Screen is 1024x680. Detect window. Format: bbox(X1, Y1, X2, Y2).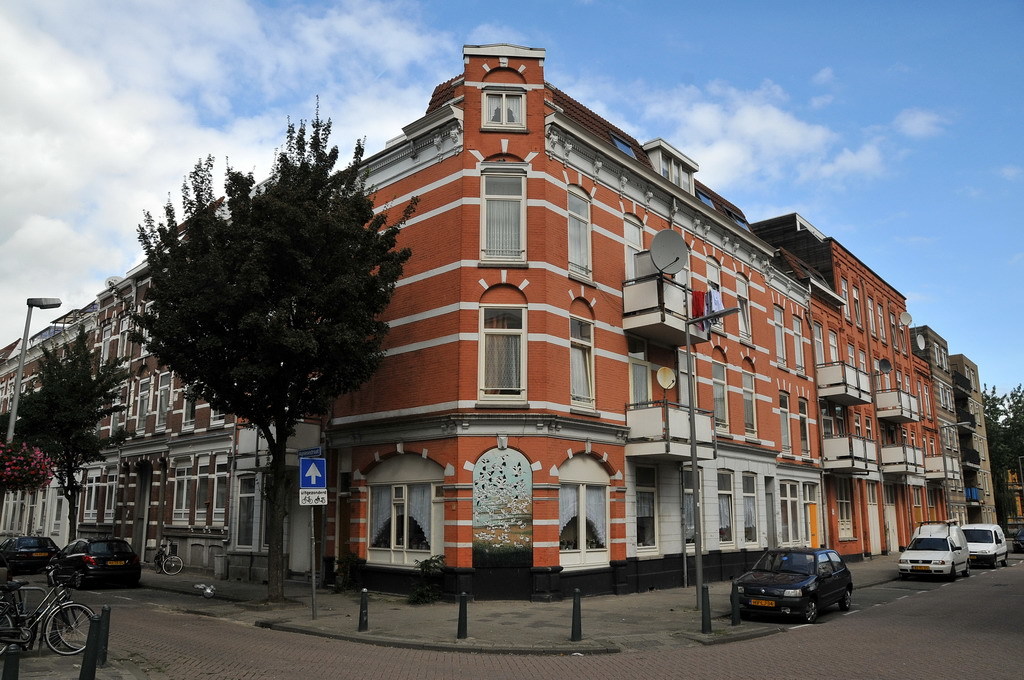
bbox(742, 463, 774, 540).
